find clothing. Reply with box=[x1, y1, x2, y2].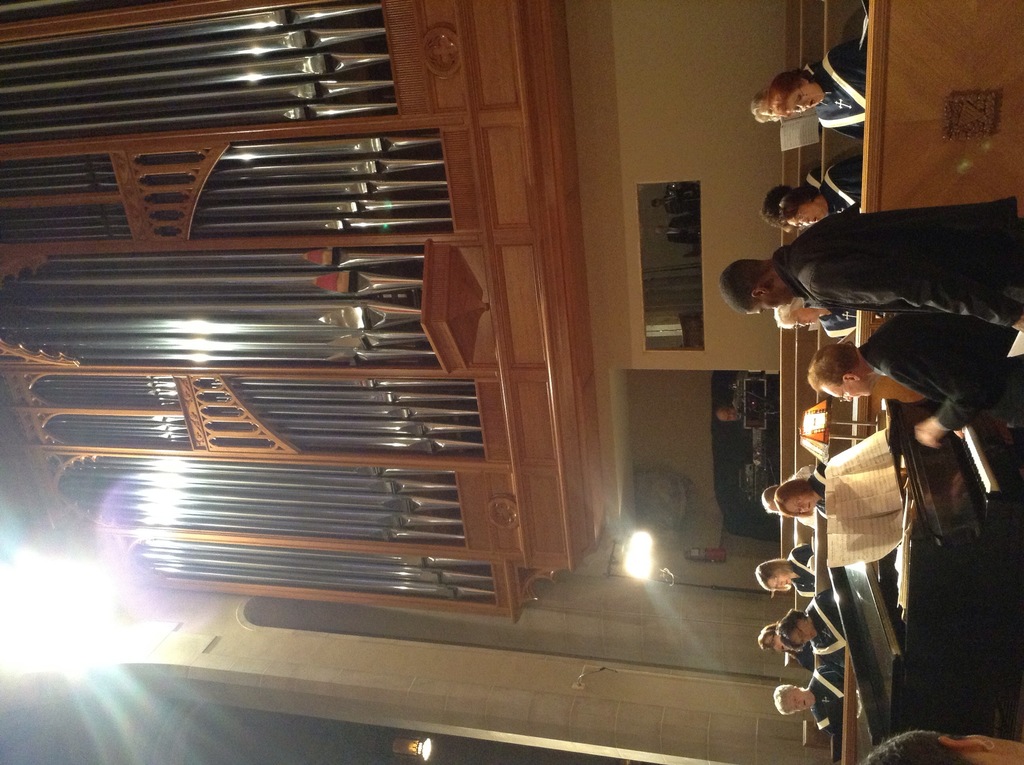
box=[806, 659, 844, 737].
